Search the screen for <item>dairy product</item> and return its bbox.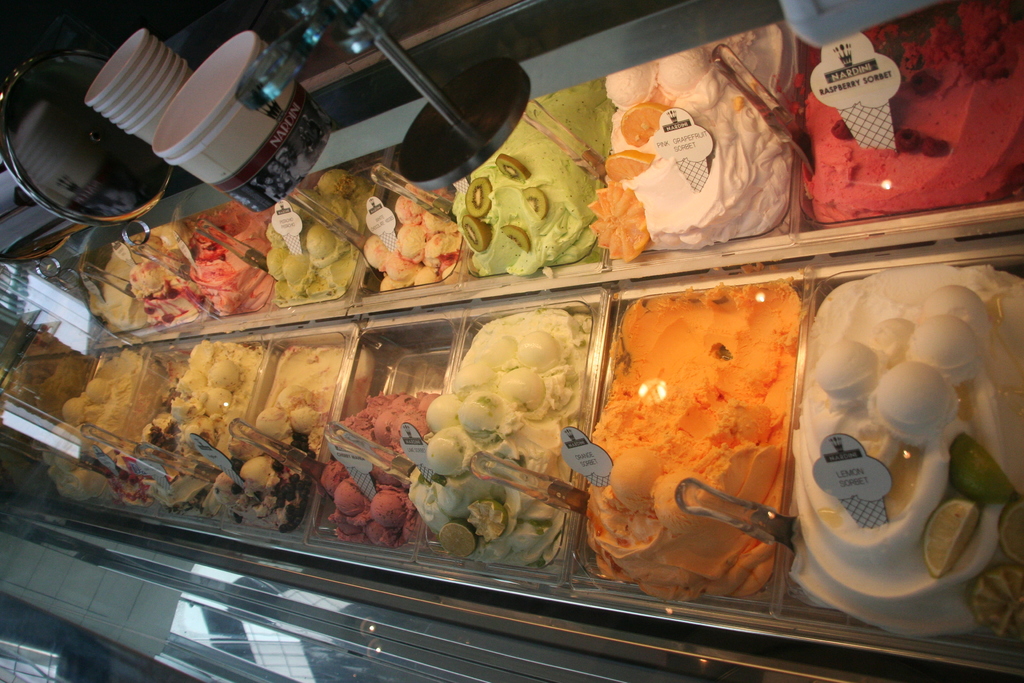
Found: select_region(584, 50, 766, 254).
